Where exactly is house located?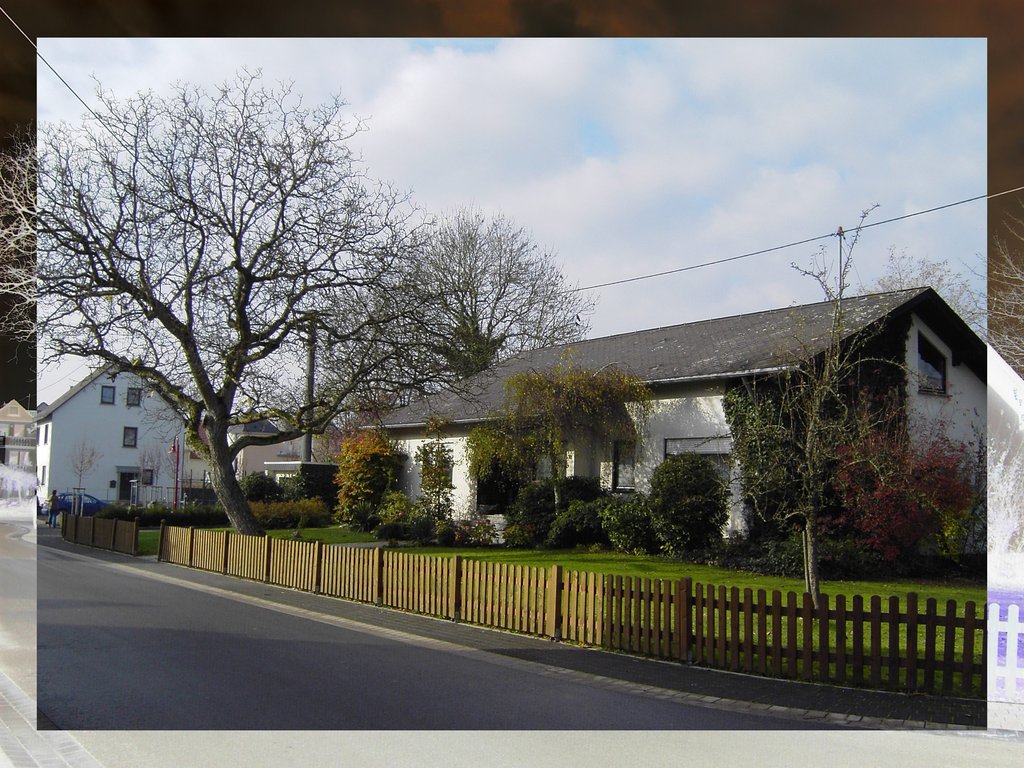
Its bounding box is 206, 408, 289, 494.
